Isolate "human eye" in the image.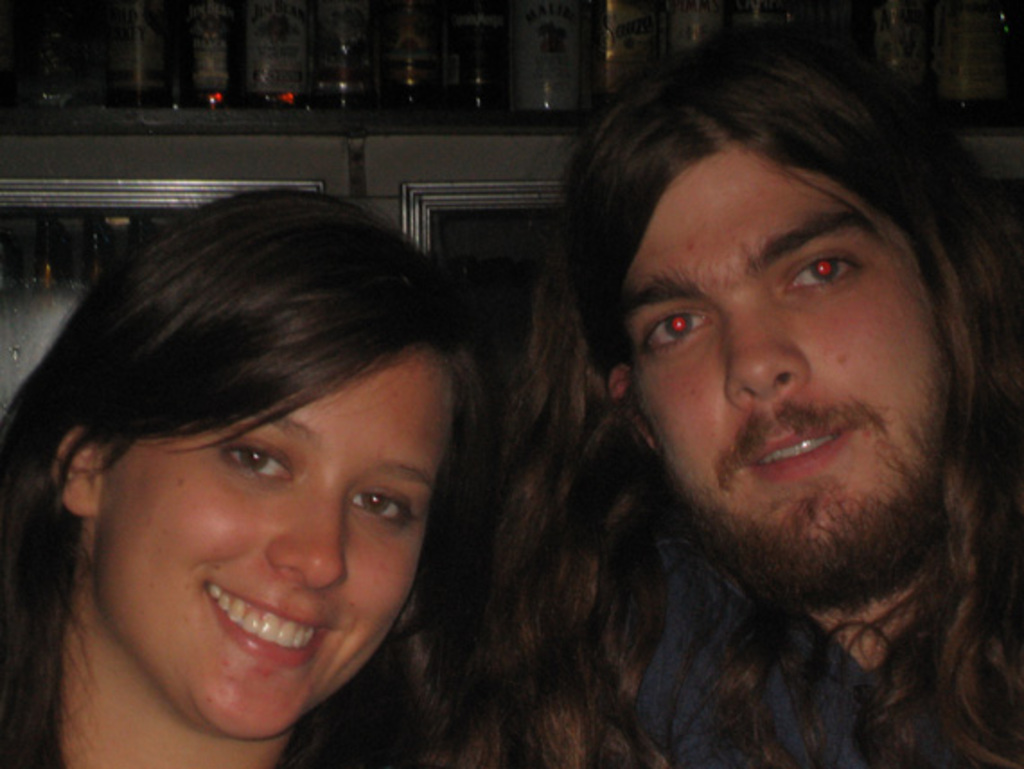
Isolated region: select_region(636, 304, 715, 356).
